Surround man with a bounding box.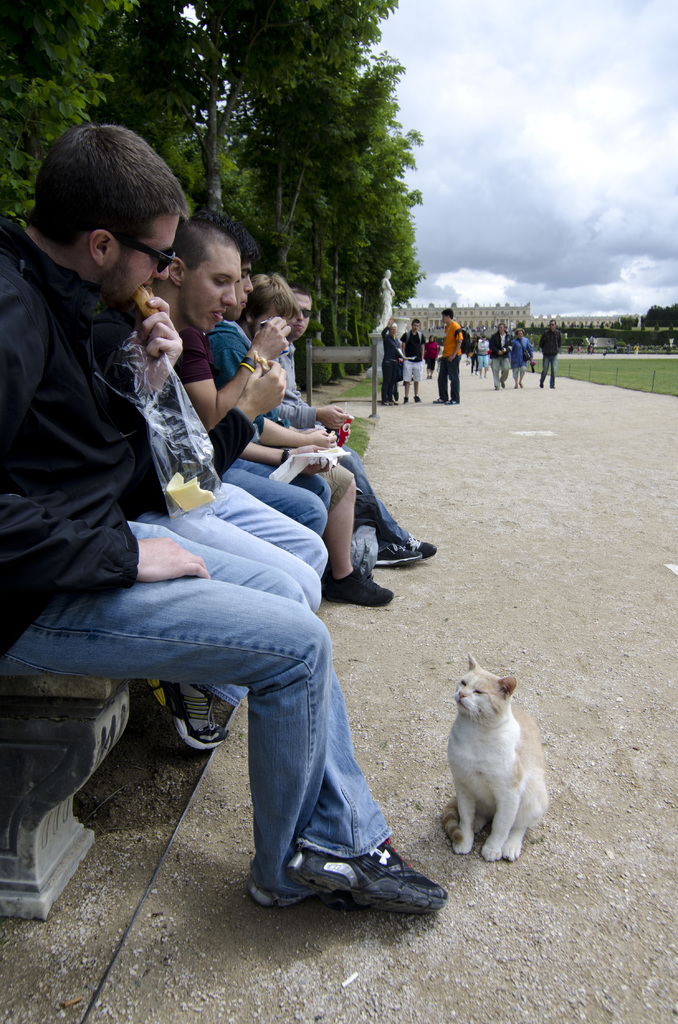
rect(489, 323, 513, 389).
